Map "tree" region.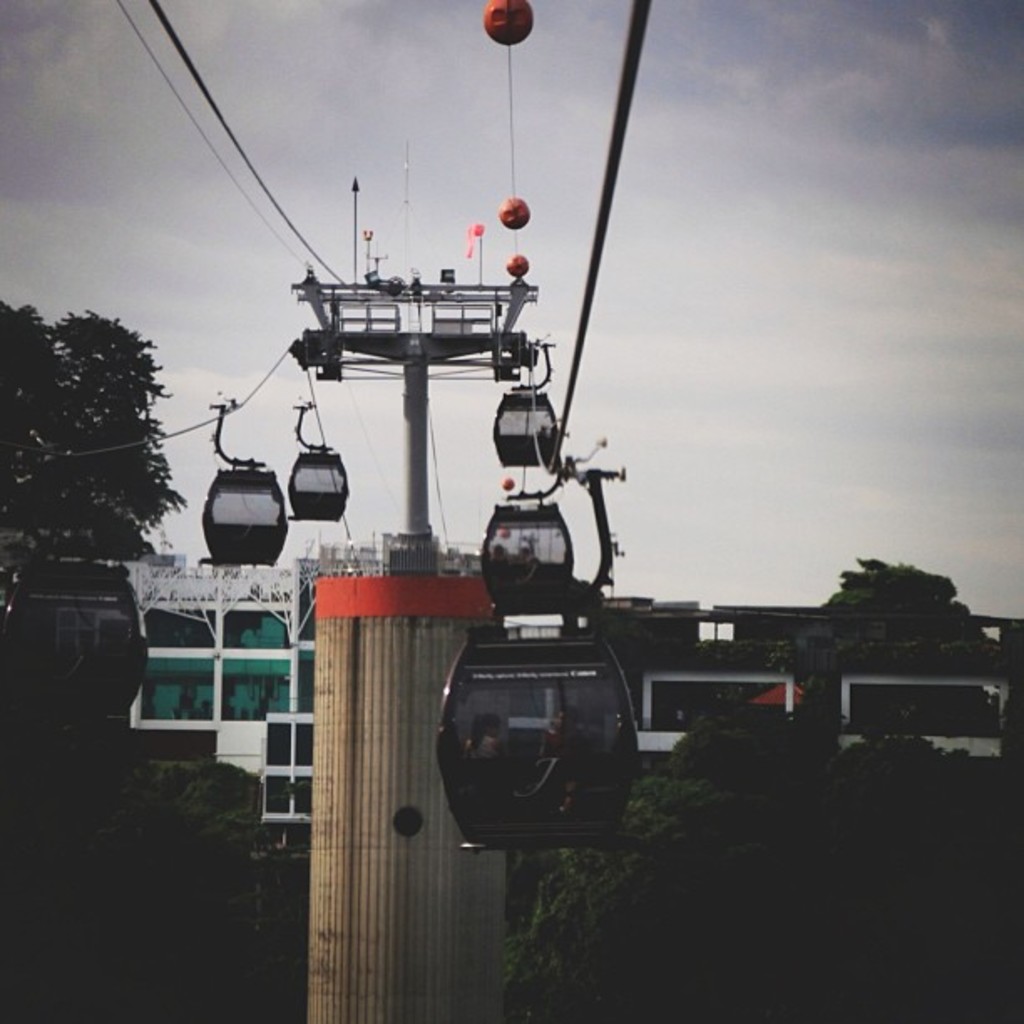
Mapped to pyautogui.locateOnScreen(768, 545, 1002, 740).
